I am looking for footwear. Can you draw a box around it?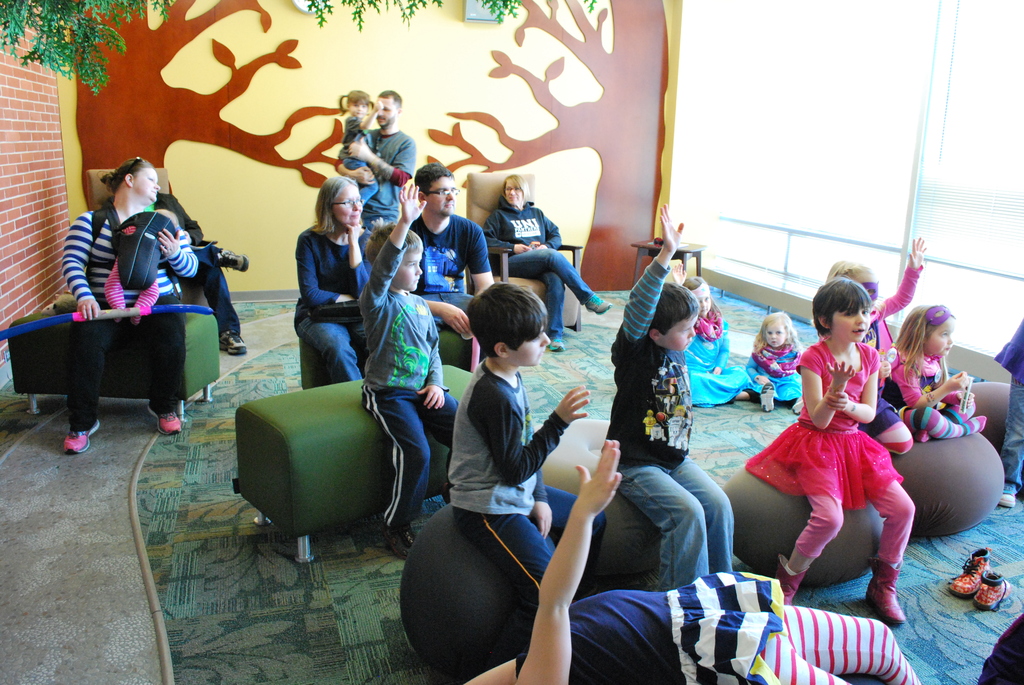
Sure, the bounding box is locate(64, 416, 103, 450).
